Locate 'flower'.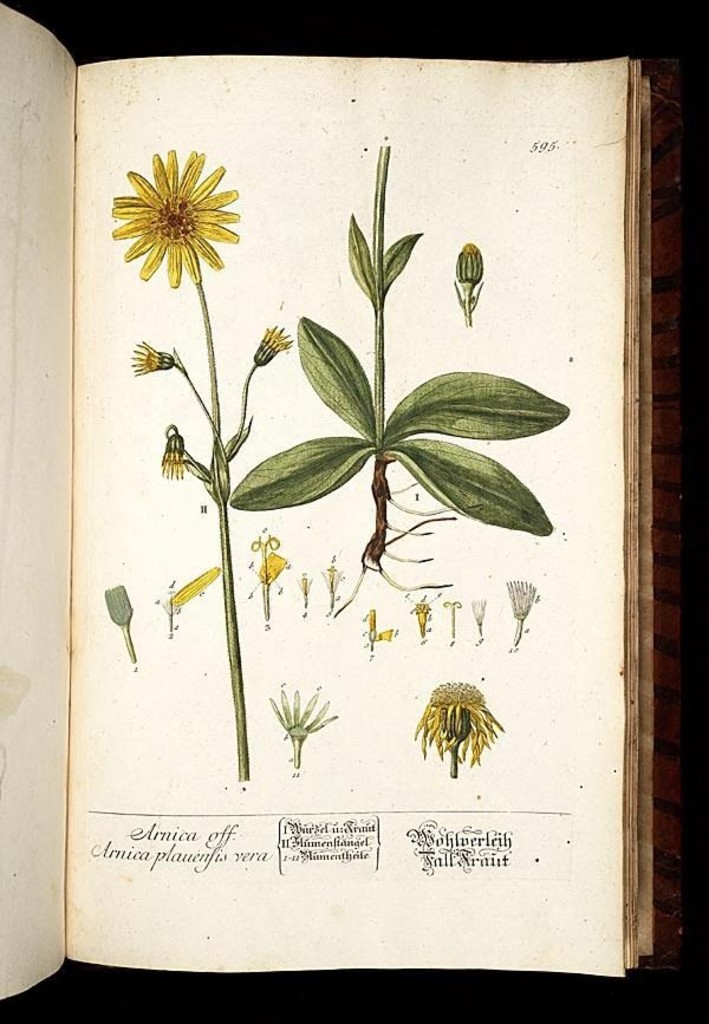
Bounding box: box=[158, 436, 183, 478].
